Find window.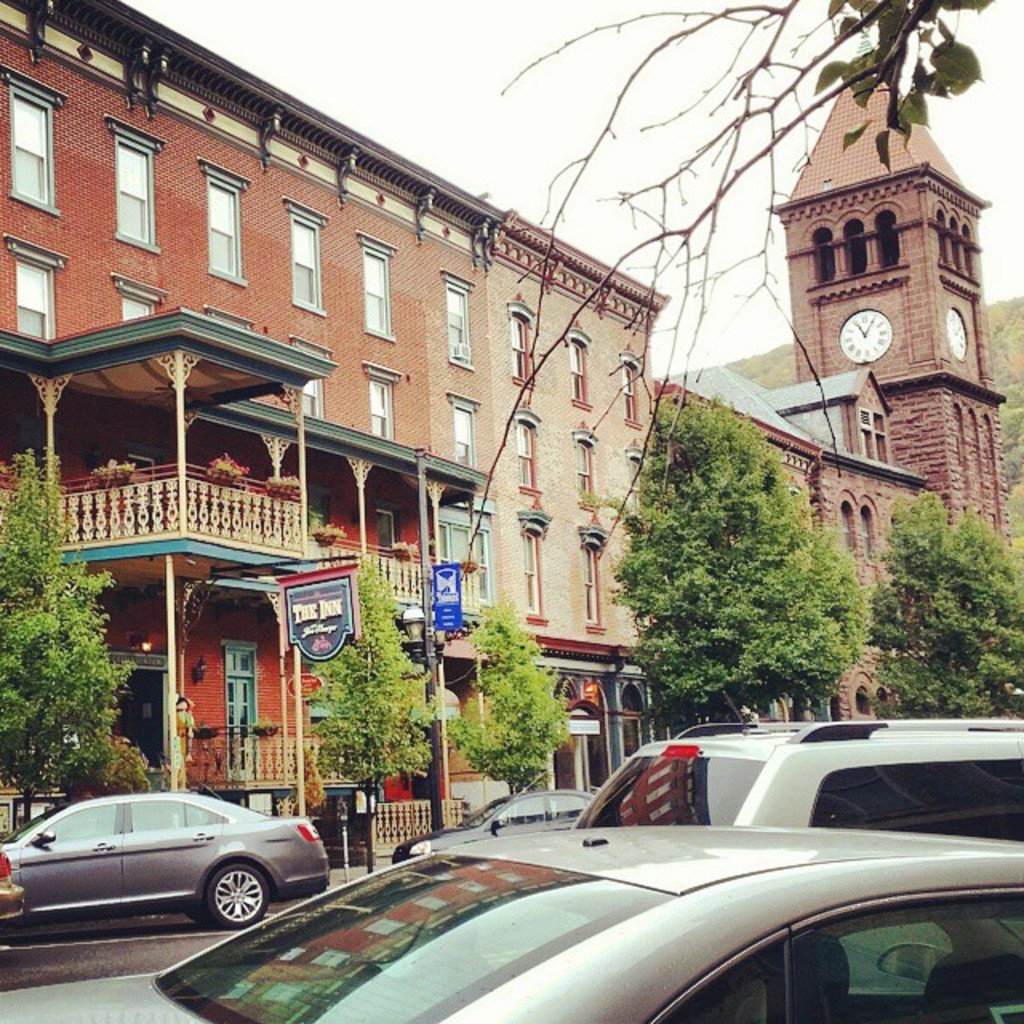
(858, 406, 885, 461).
